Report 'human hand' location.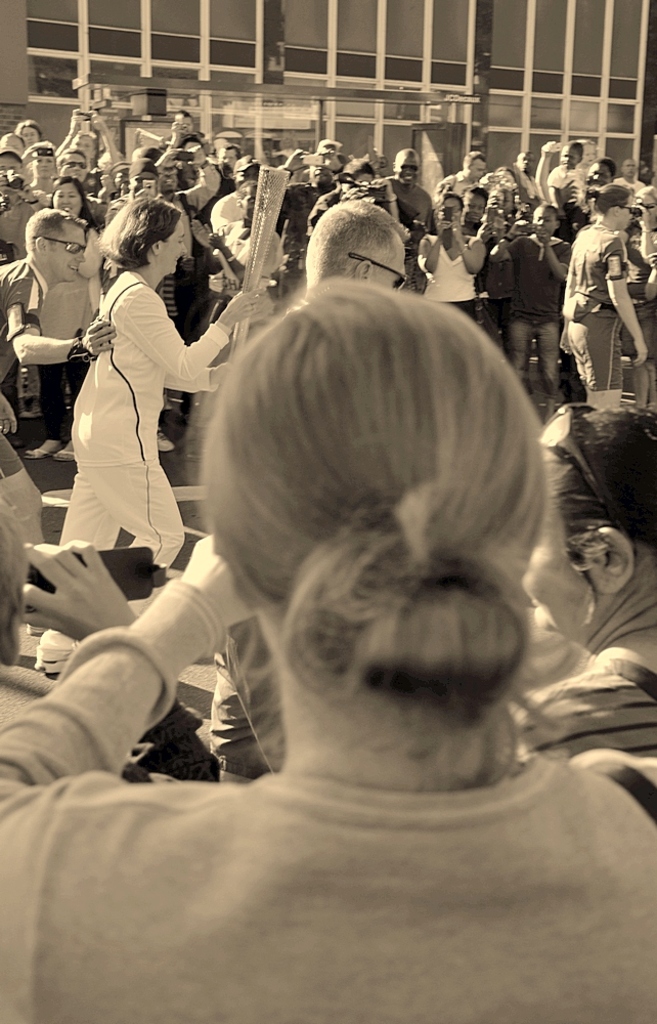
Report: (left=205, top=228, right=226, bottom=251).
